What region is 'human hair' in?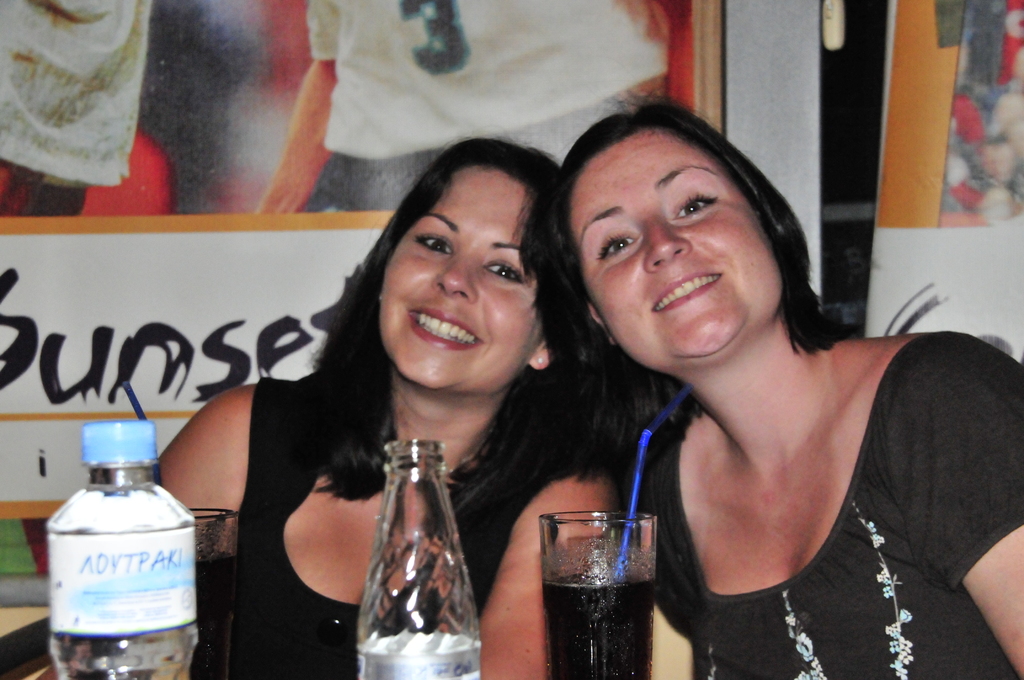
[x1=301, y1=127, x2=613, y2=508].
